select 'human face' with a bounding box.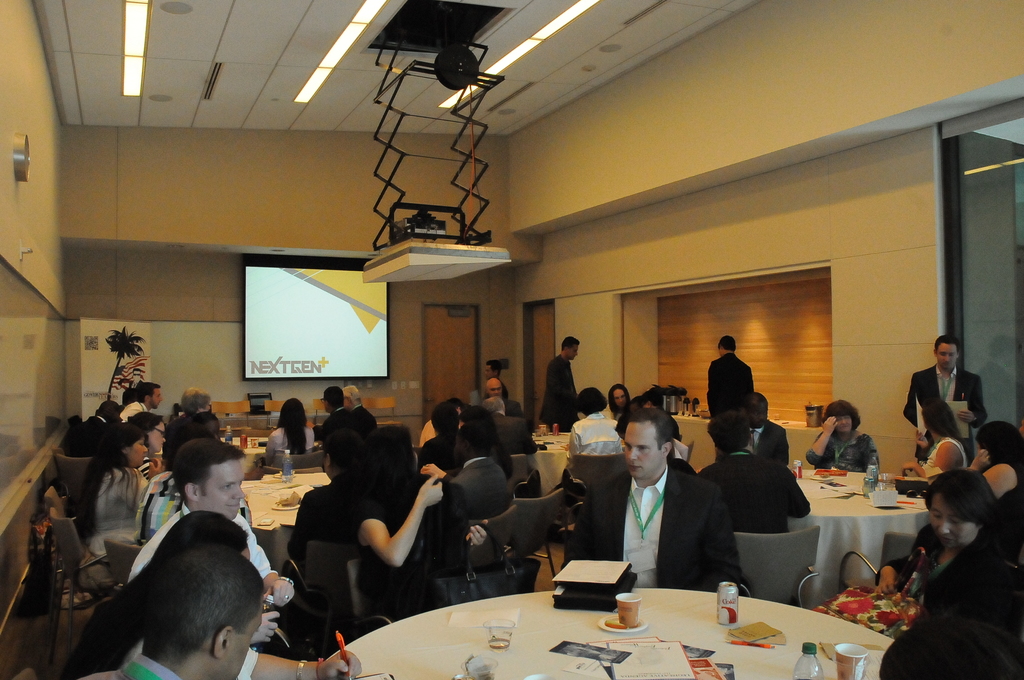
box=[148, 419, 166, 455].
